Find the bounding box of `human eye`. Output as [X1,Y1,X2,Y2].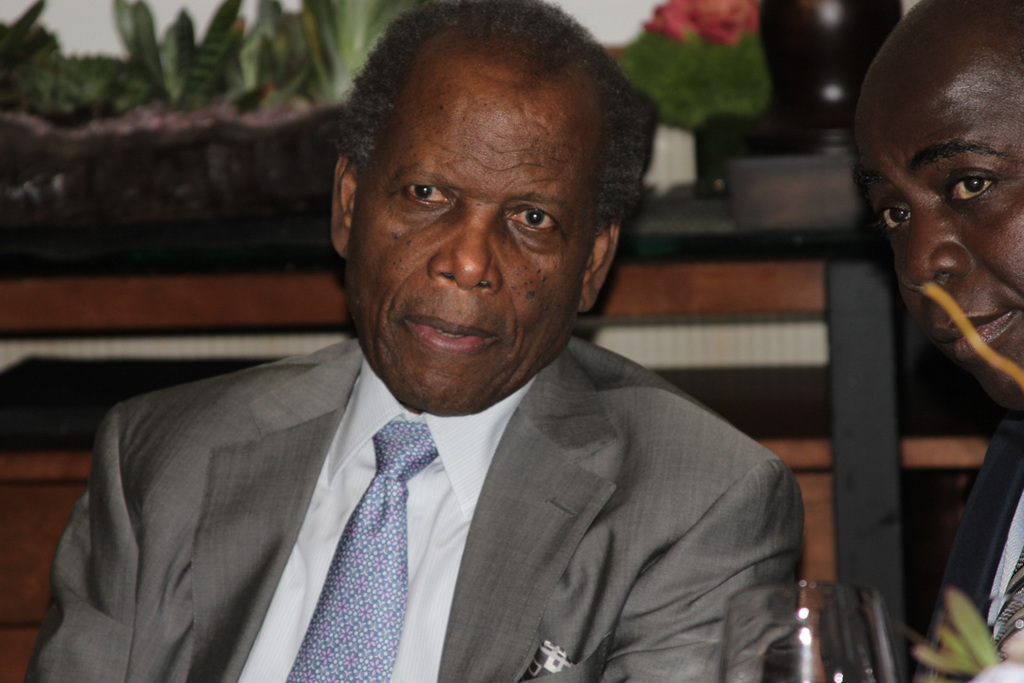
[498,200,566,240].
